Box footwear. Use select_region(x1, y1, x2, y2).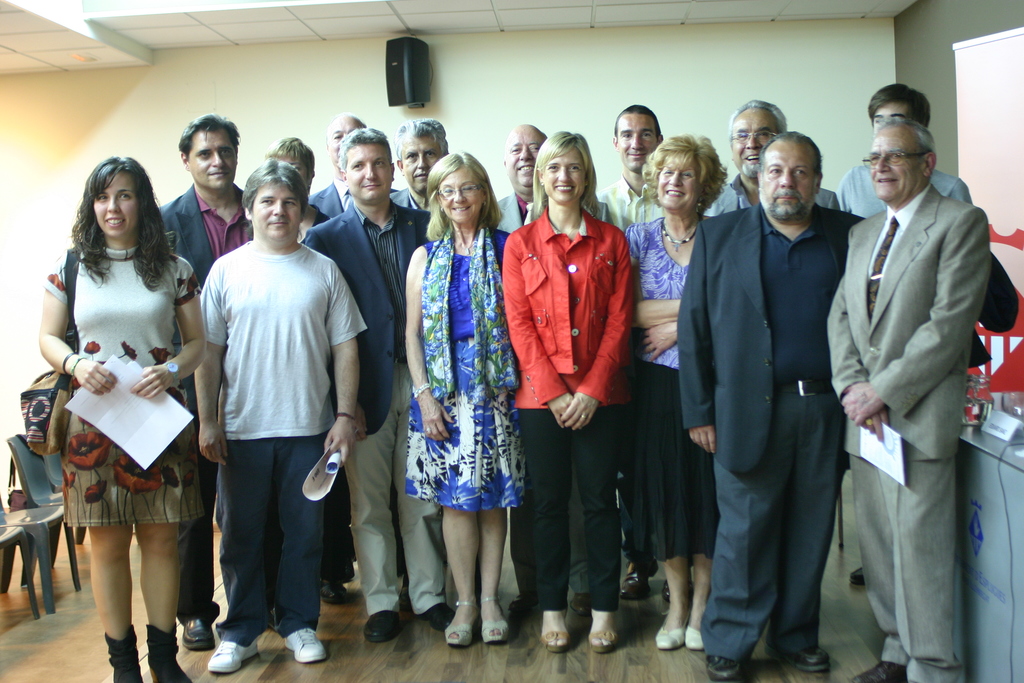
select_region(665, 577, 697, 602).
